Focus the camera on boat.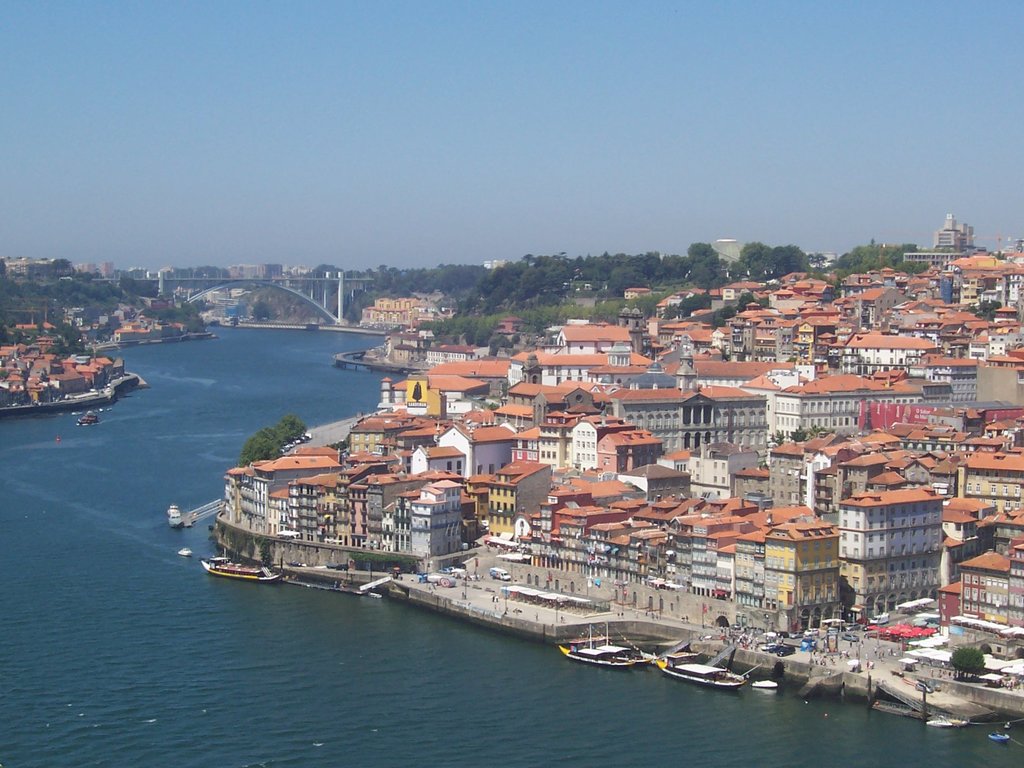
Focus region: box=[167, 503, 189, 534].
